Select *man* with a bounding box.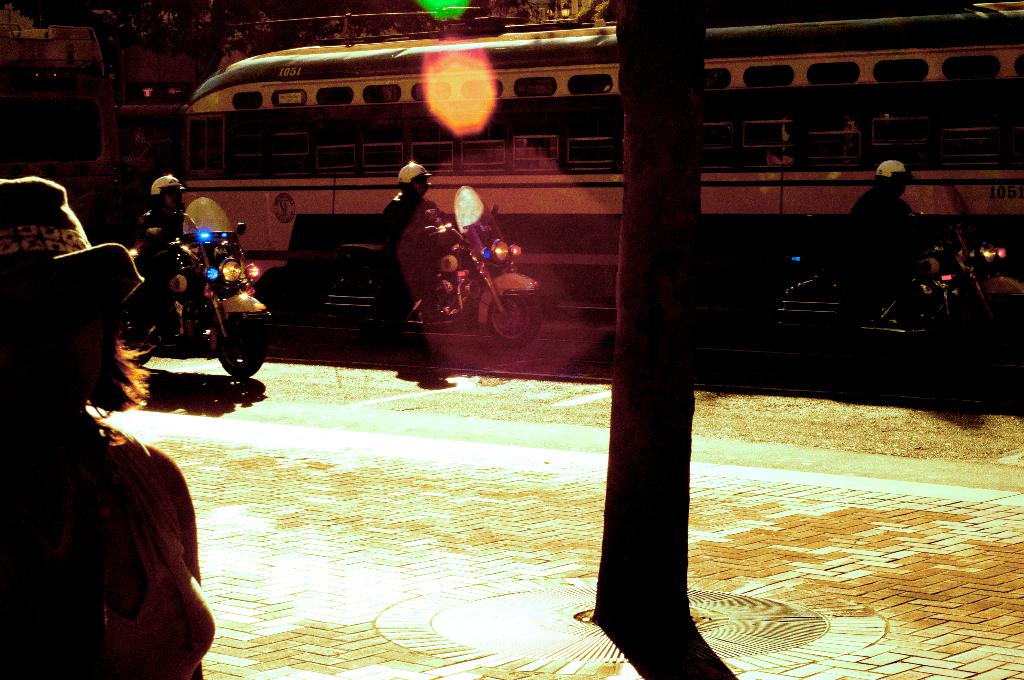
(126,171,239,344).
